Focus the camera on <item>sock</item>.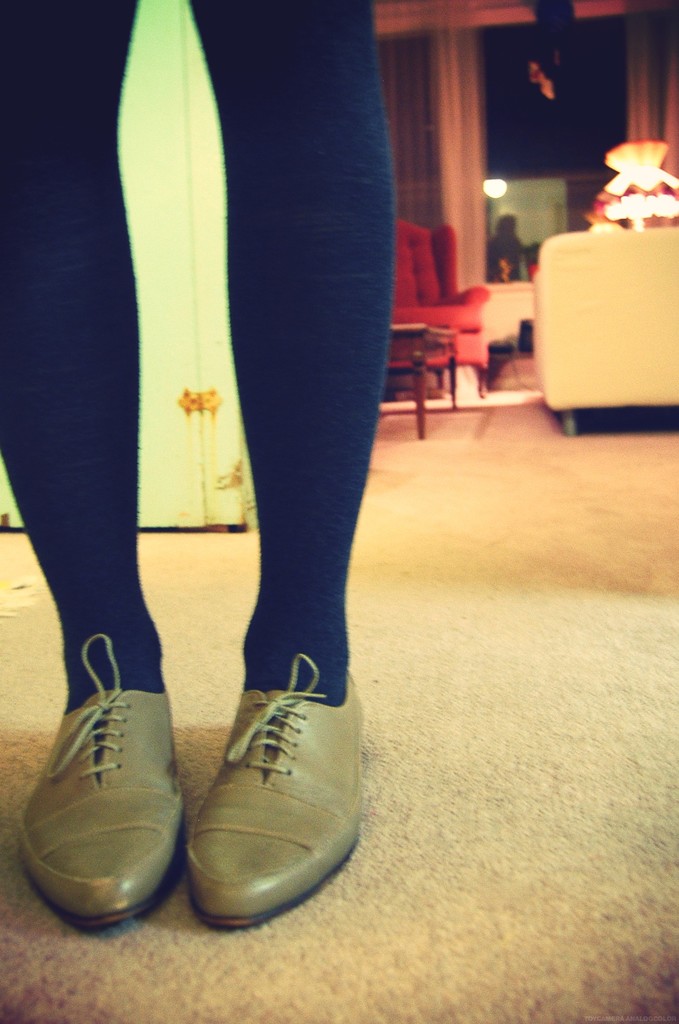
Focus region: [x1=191, y1=0, x2=396, y2=704].
